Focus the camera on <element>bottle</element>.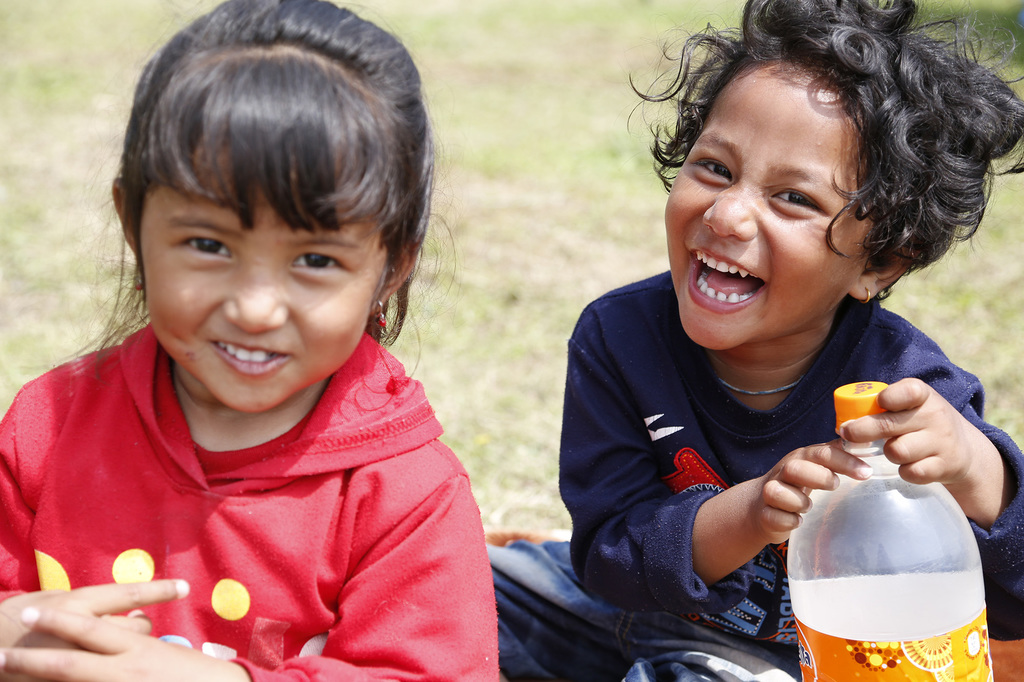
Focus region: crop(783, 363, 995, 678).
